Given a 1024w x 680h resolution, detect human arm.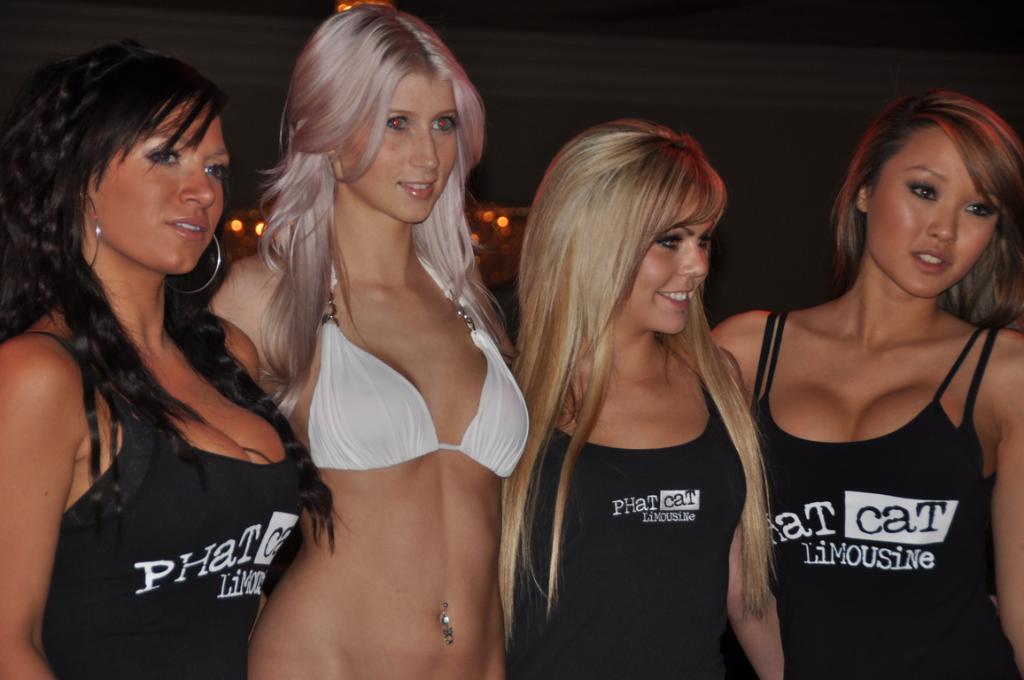
pyautogui.locateOnScreen(725, 525, 784, 679).
